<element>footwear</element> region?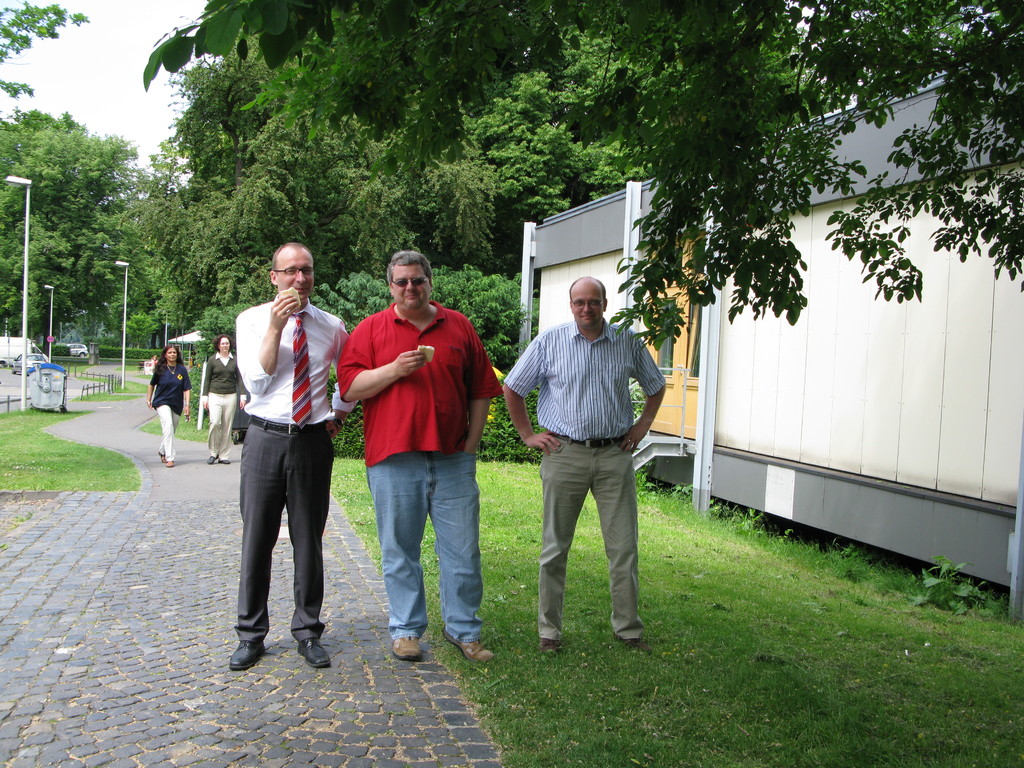
detection(442, 623, 493, 664)
